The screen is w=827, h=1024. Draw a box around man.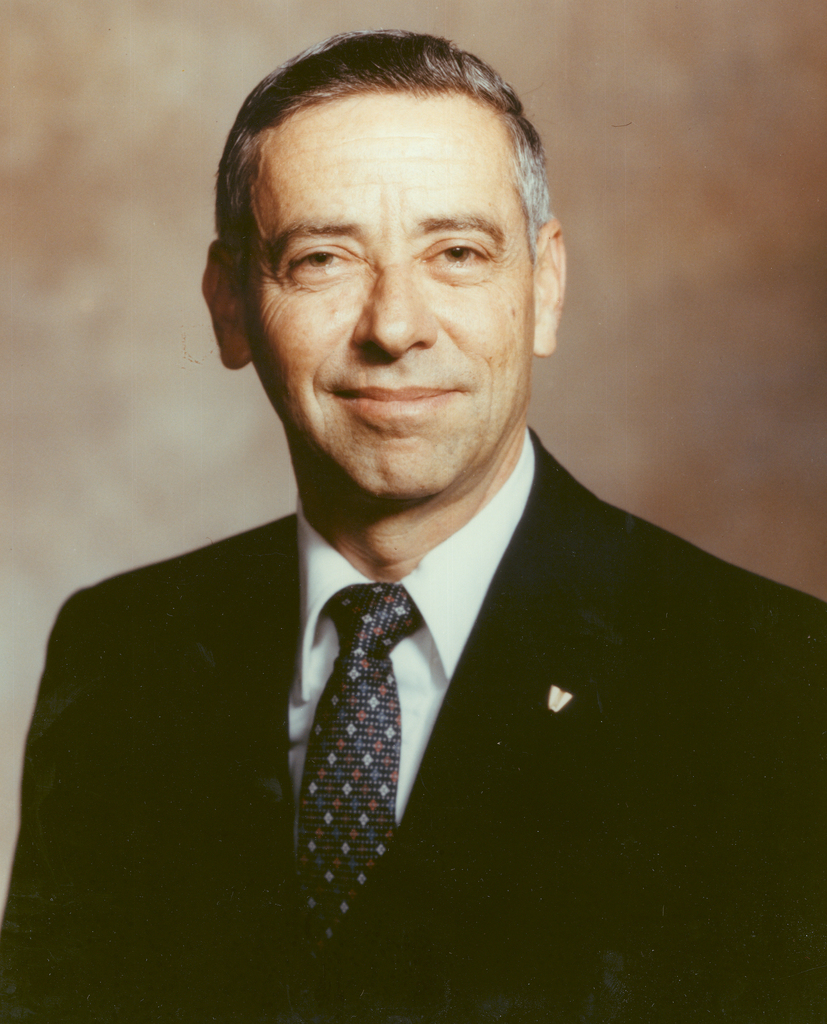
region(69, 41, 799, 988).
